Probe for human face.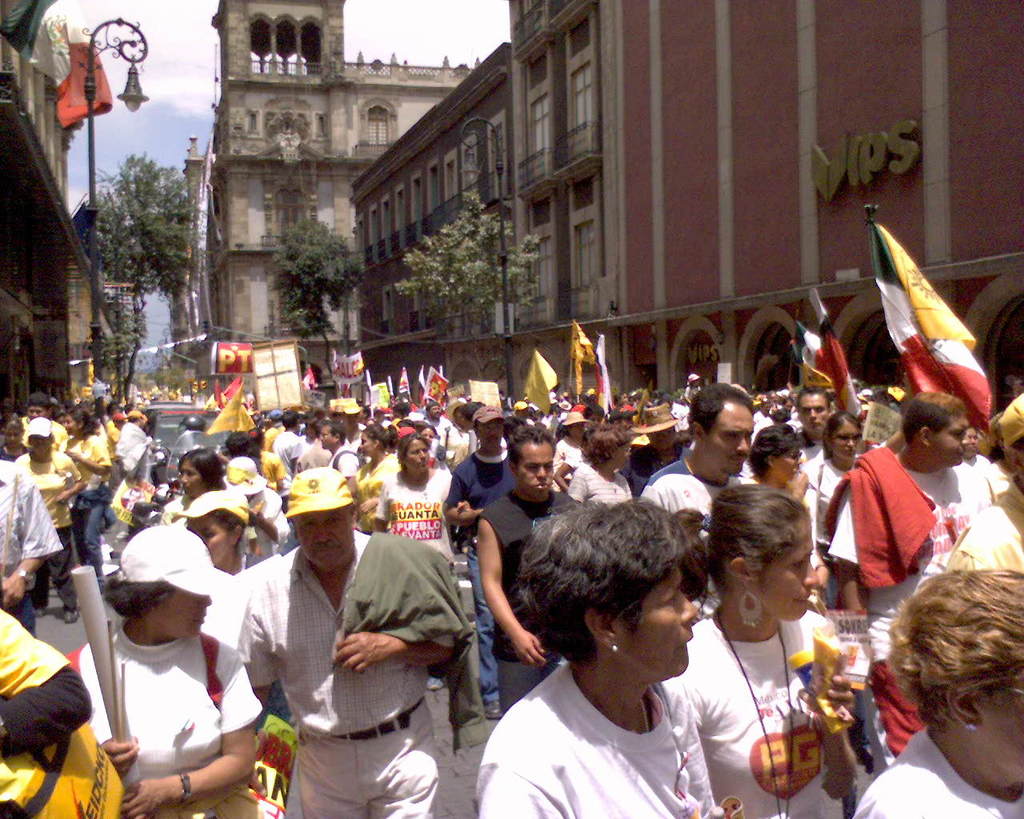
Probe result: {"x1": 754, "y1": 517, "x2": 821, "y2": 621}.
